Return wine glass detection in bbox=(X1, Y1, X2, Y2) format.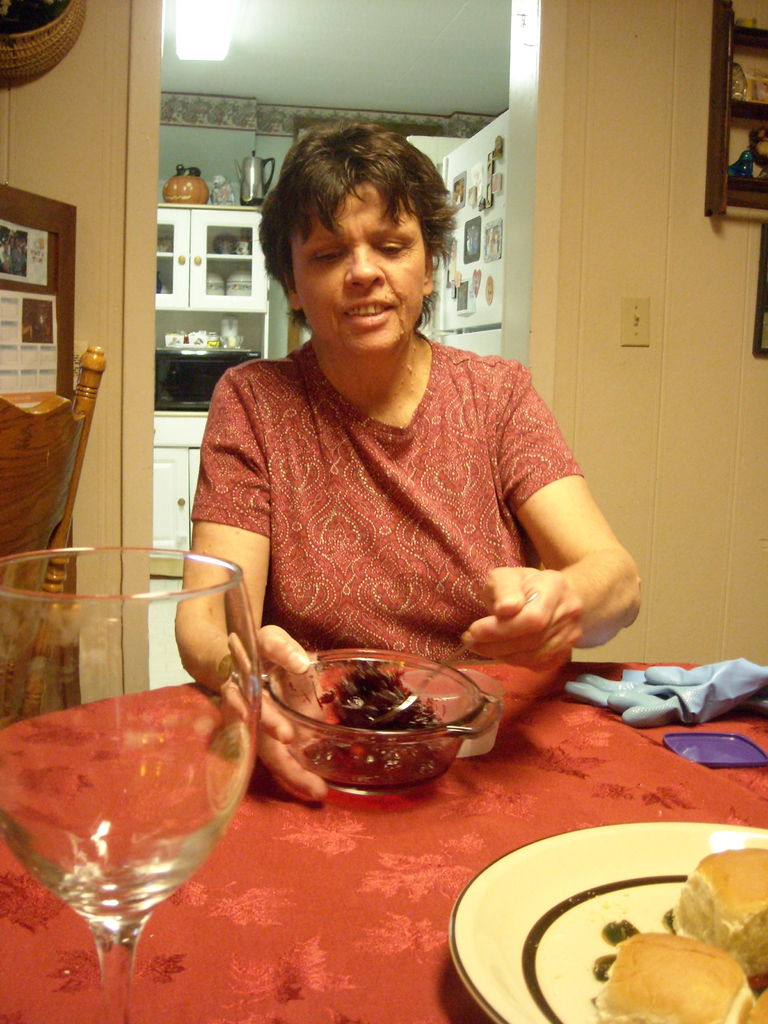
bbox=(0, 545, 260, 1023).
